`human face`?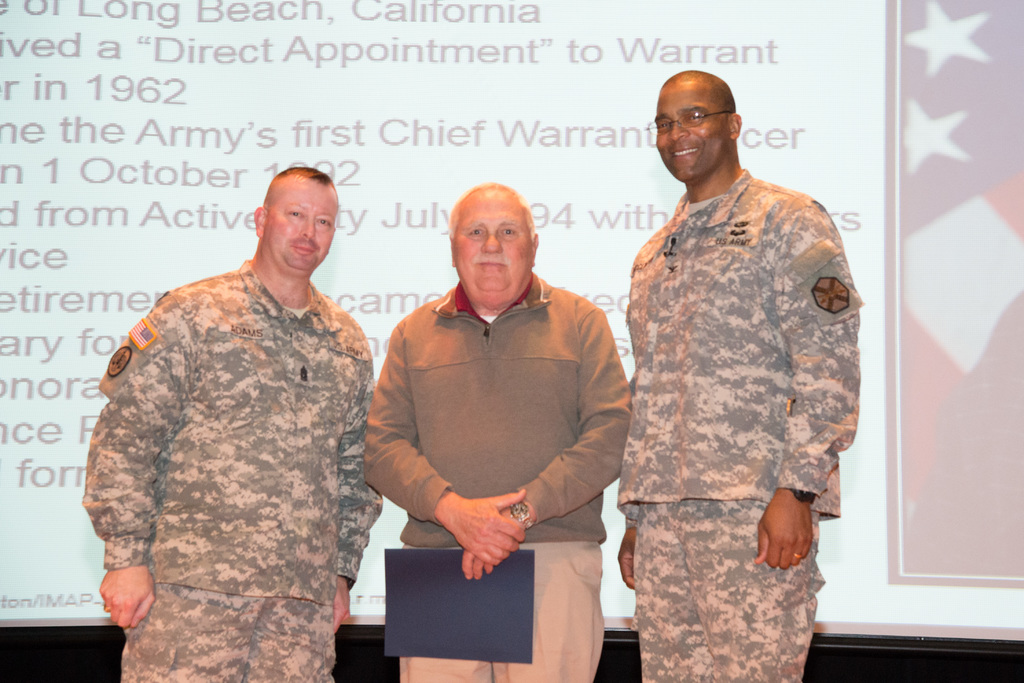
(268,177,333,269)
